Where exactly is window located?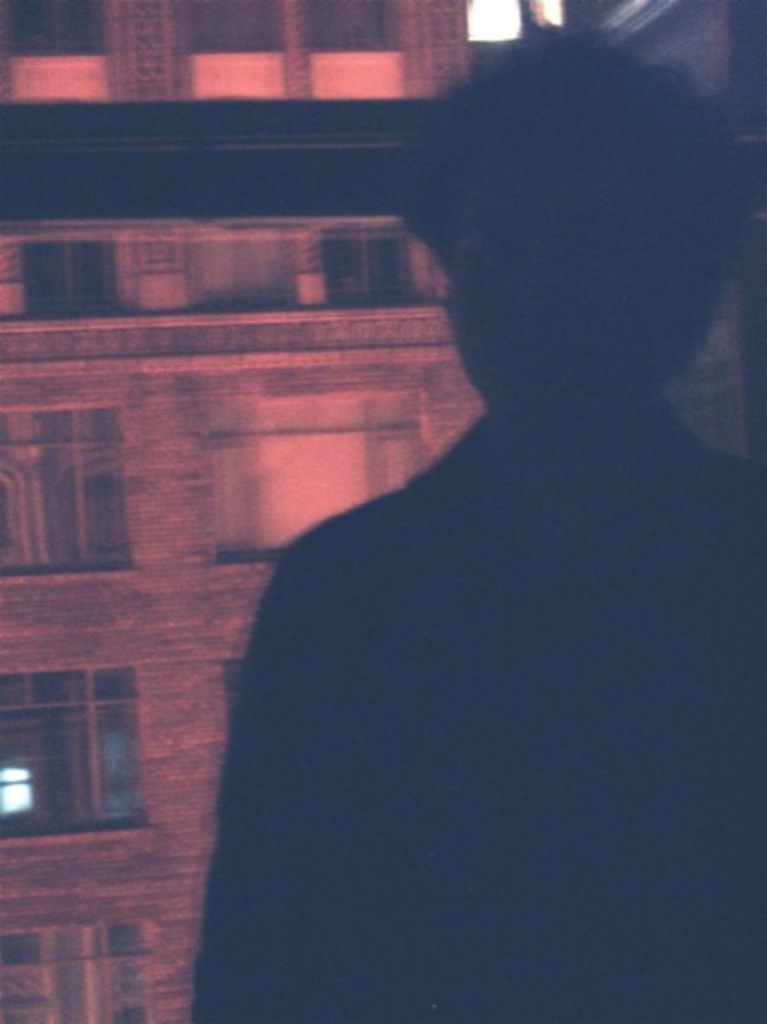
Its bounding box is select_region(0, 916, 148, 1022).
